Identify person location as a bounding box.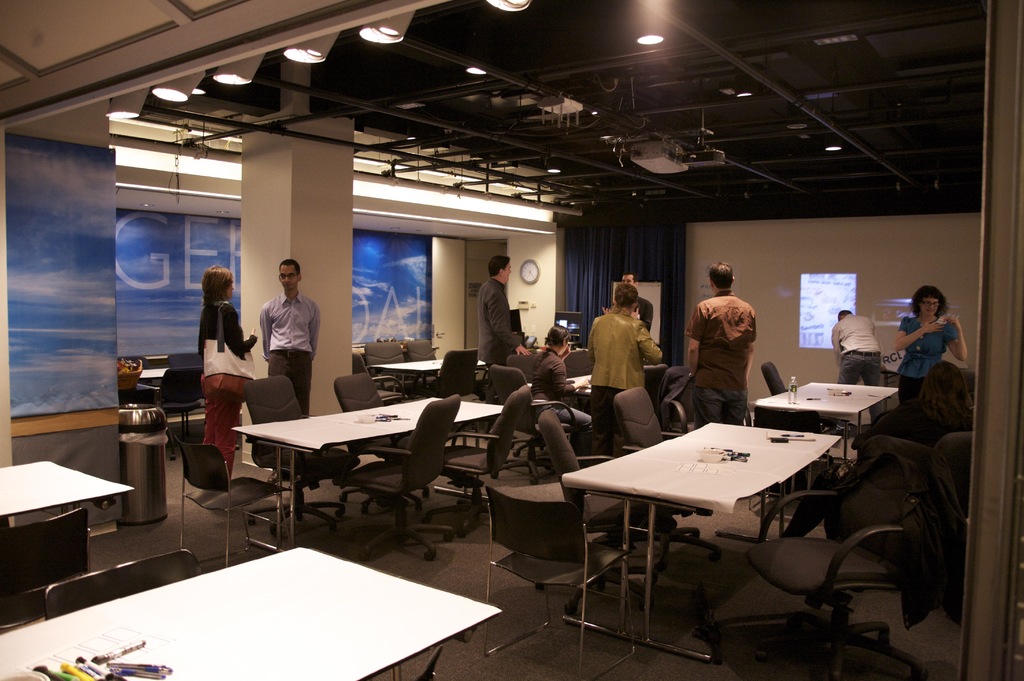
Rect(194, 264, 259, 484).
